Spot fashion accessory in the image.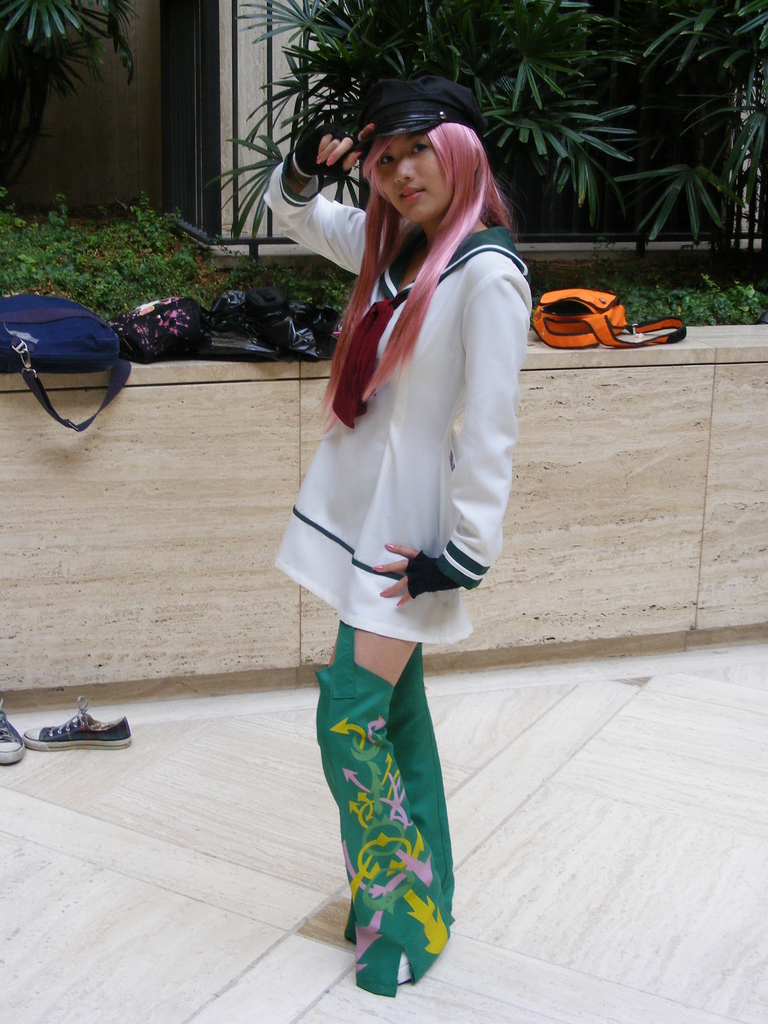
fashion accessory found at Rect(407, 554, 461, 600).
